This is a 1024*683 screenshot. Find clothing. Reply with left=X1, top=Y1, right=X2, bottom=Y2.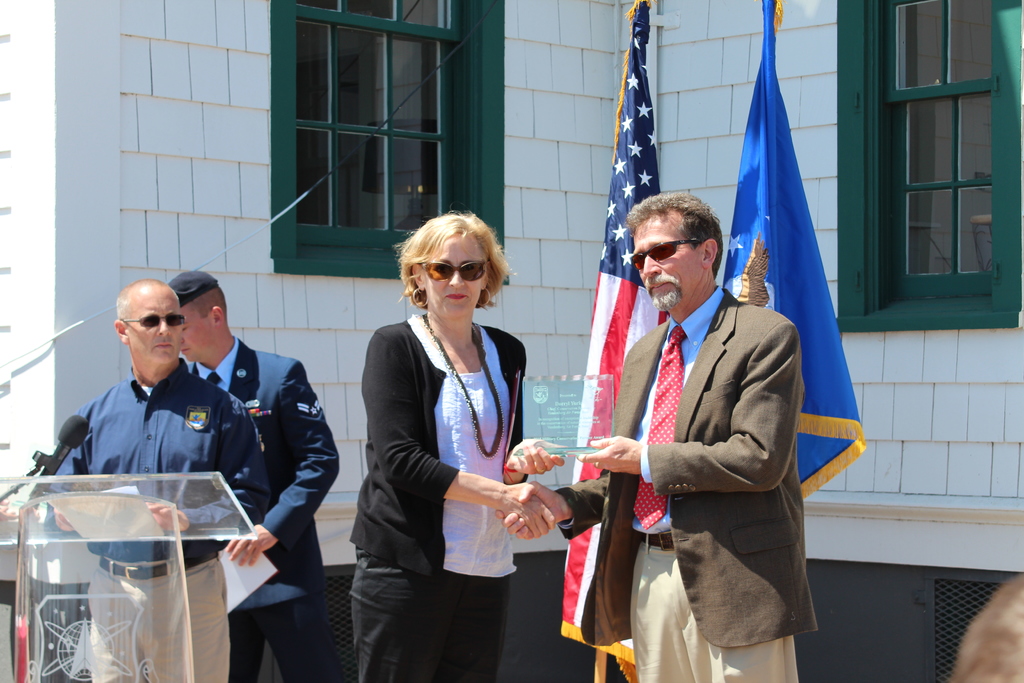
left=19, top=363, right=276, bottom=682.
